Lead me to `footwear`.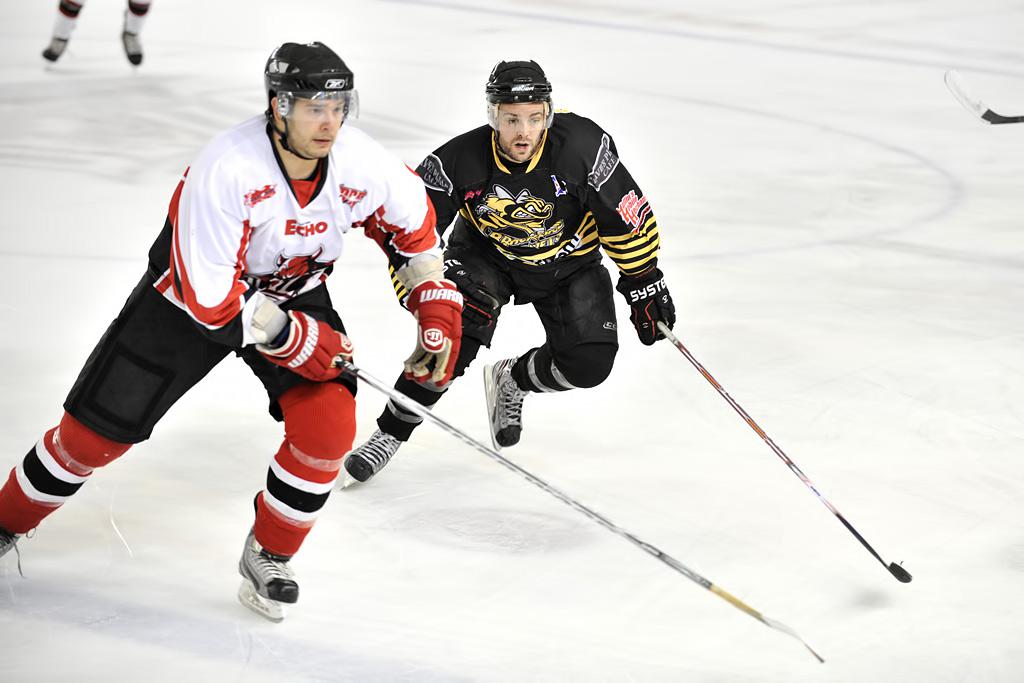
Lead to bbox(116, 24, 140, 64).
